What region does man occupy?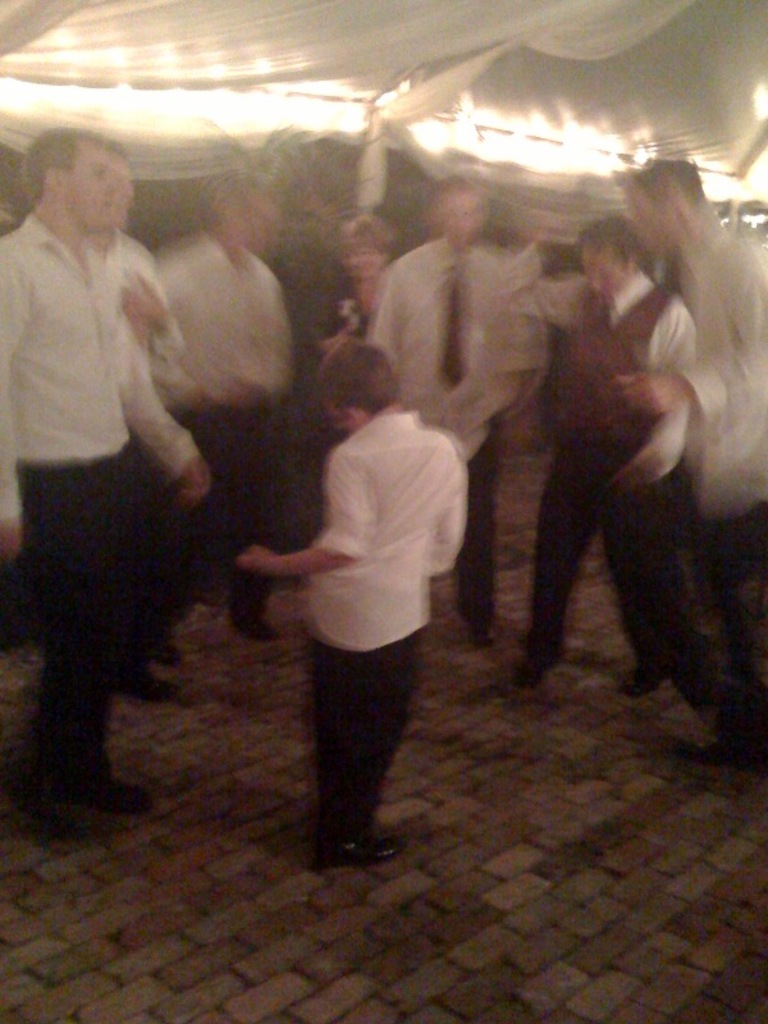
region(0, 113, 212, 819).
